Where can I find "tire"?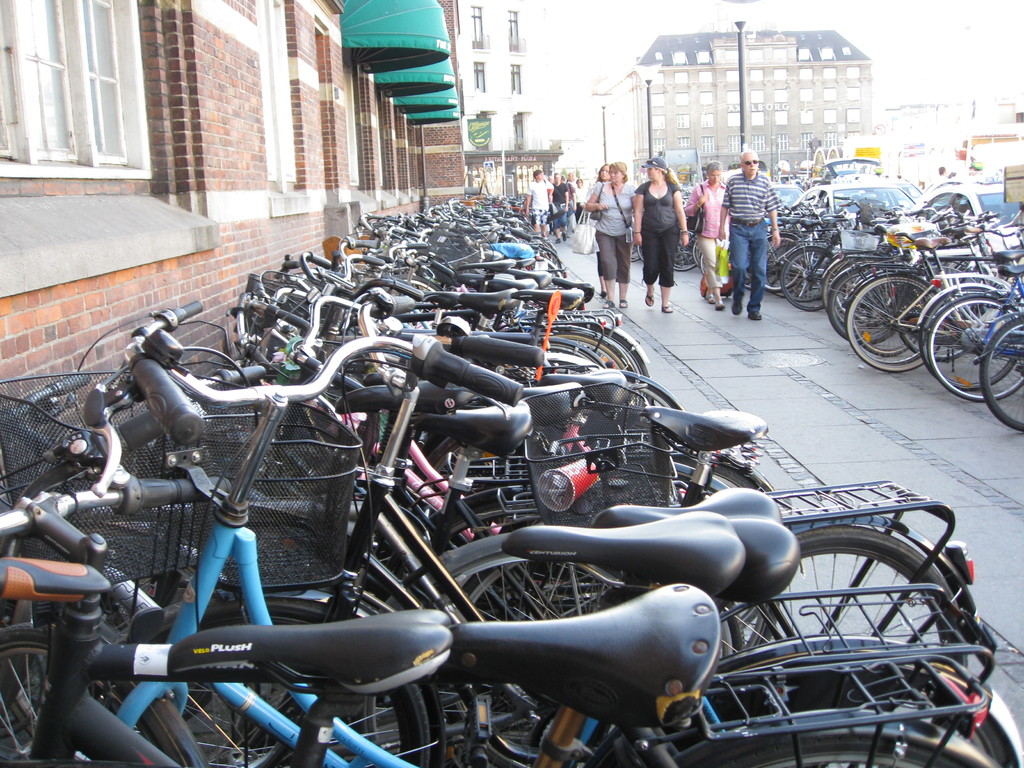
You can find it at bbox=(927, 287, 1023, 404).
